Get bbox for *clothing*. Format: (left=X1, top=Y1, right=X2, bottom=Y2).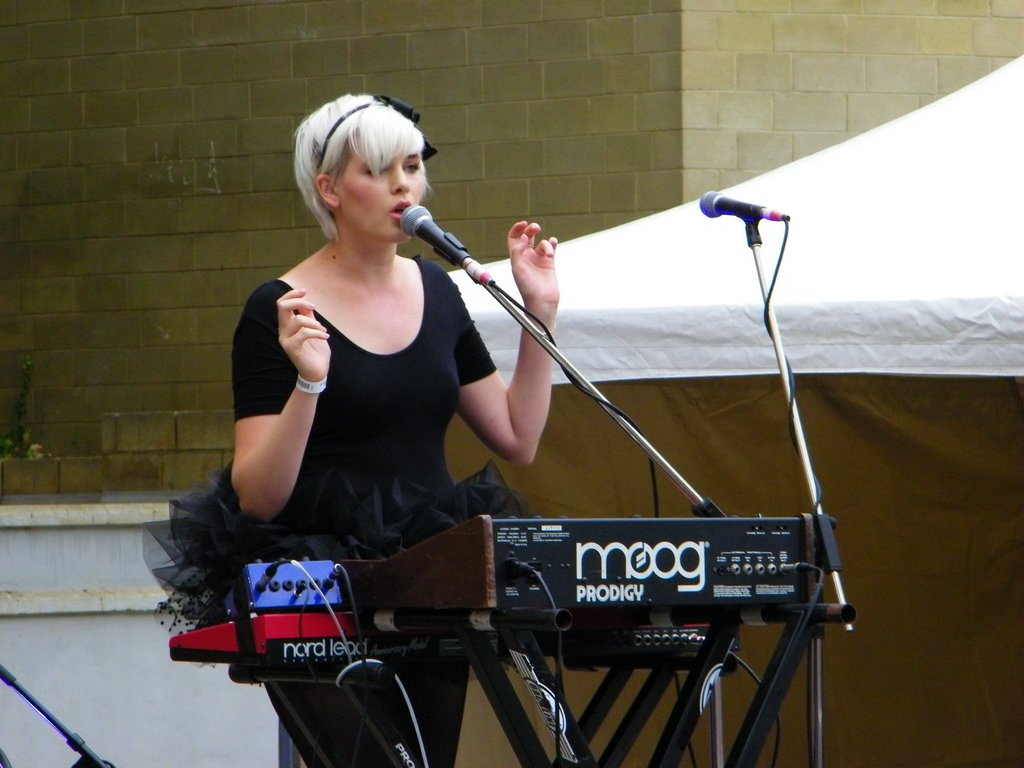
(left=140, top=257, right=495, bottom=767).
